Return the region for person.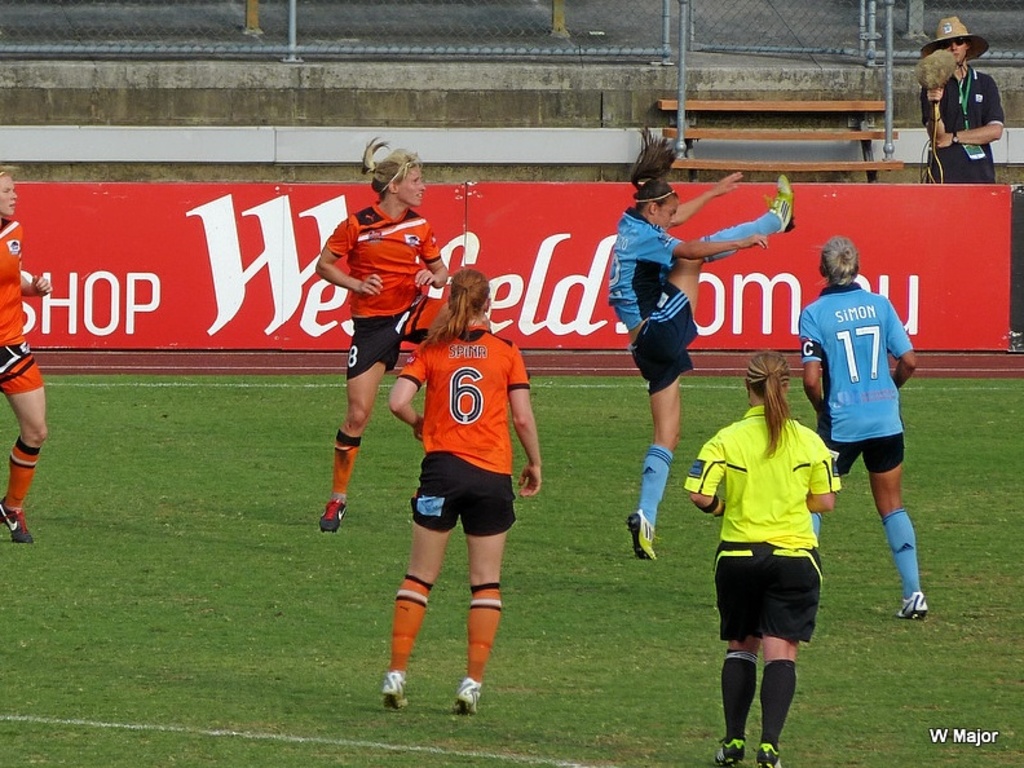
{"left": 684, "top": 352, "right": 846, "bottom": 767}.
